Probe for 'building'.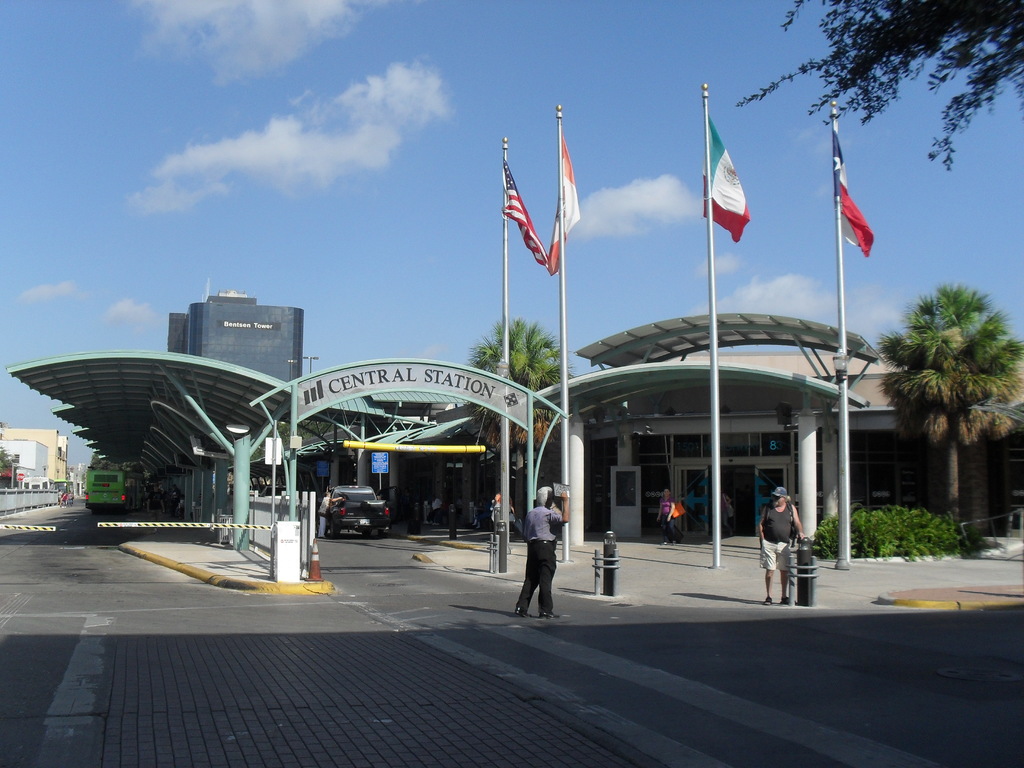
Probe result: 0,431,67,486.
